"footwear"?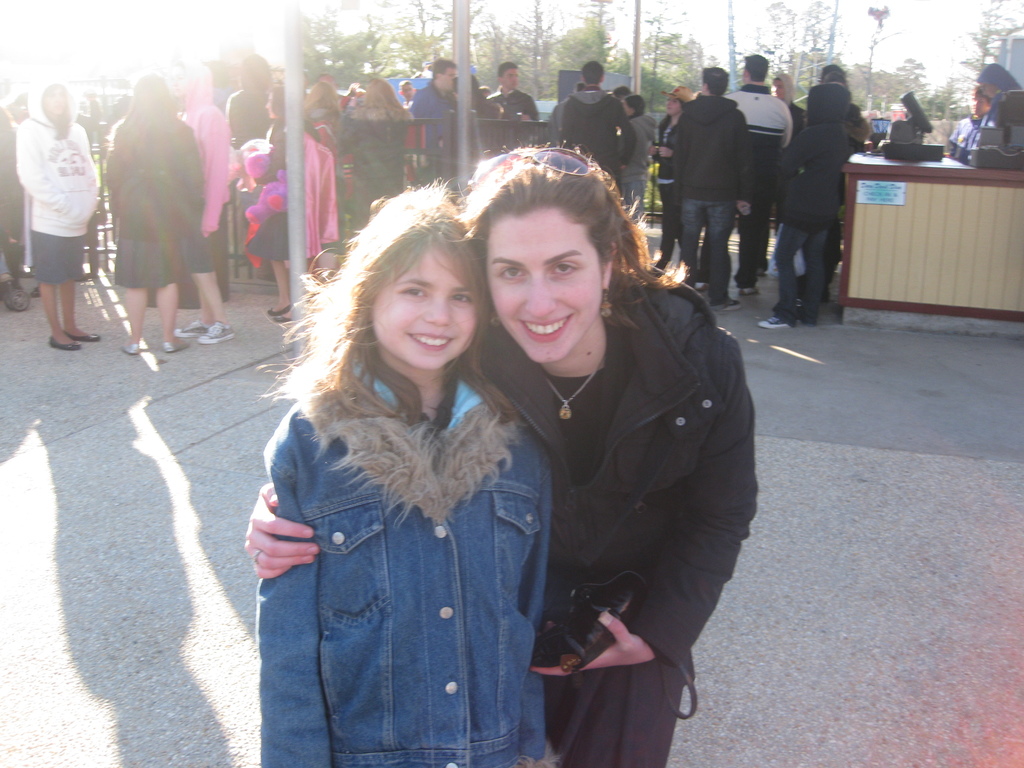
box=[68, 327, 99, 342]
